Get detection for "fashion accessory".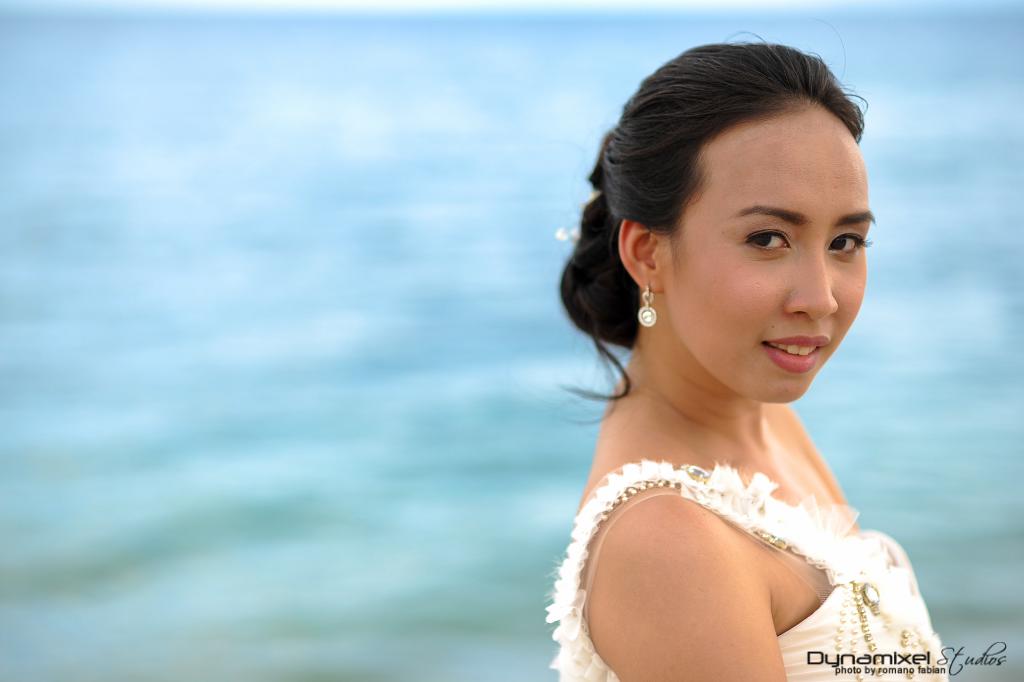
Detection: <bbox>637, 279, 660, 331</bbox>.
